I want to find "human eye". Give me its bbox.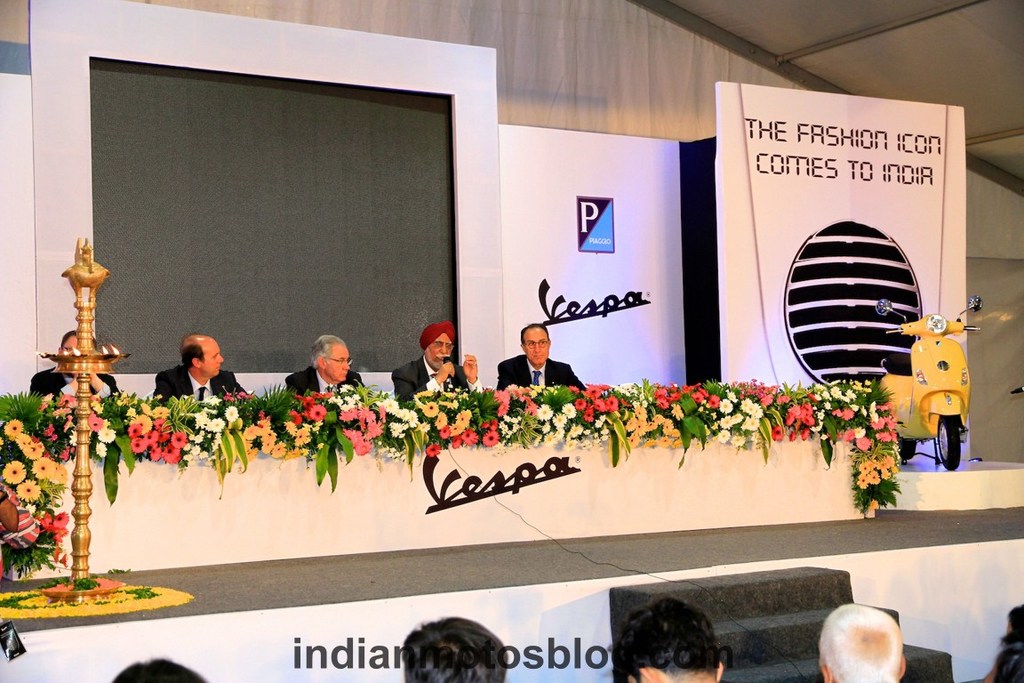
bbox=(527, 342, 535, 349).
